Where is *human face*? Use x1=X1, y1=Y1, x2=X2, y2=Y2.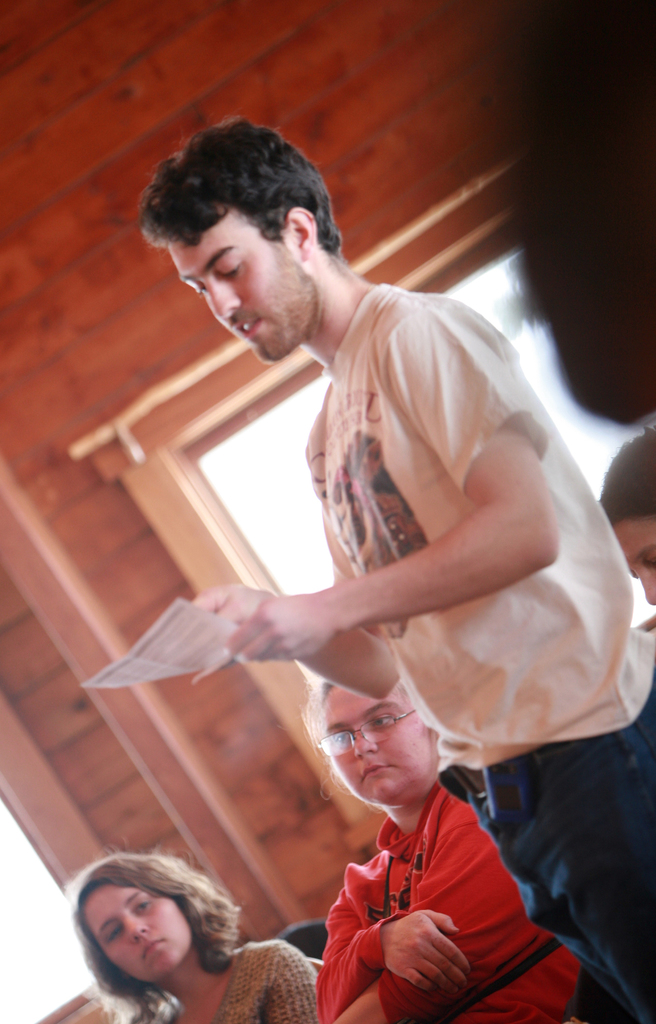
x1=84, y1=883, x2=191, y2=975.
